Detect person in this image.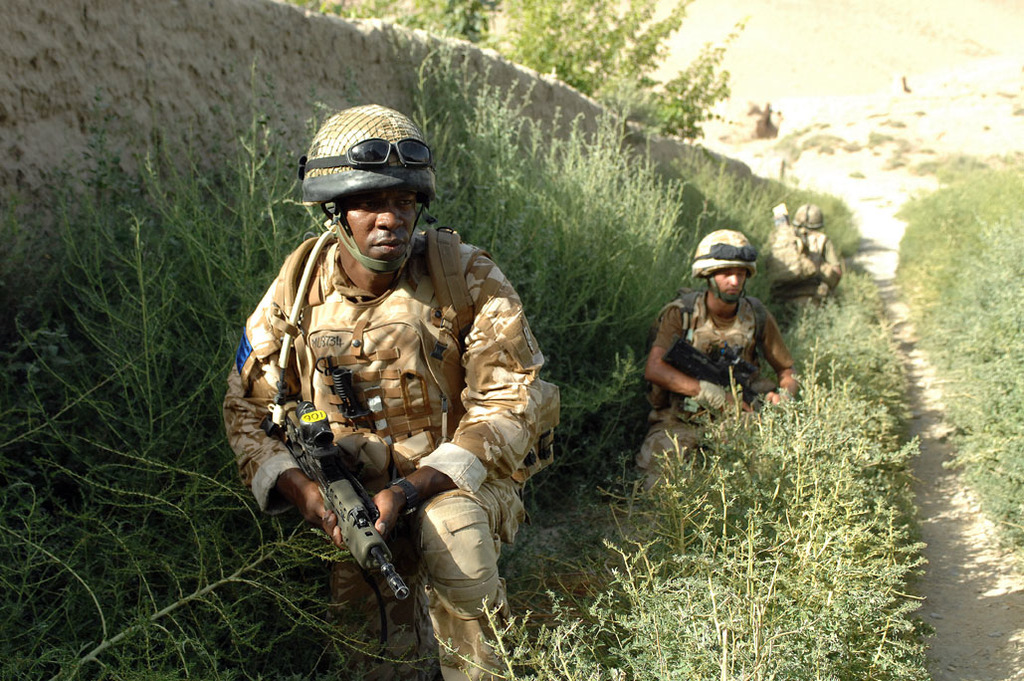
Detection: crop(644, 223, 795, 474).
